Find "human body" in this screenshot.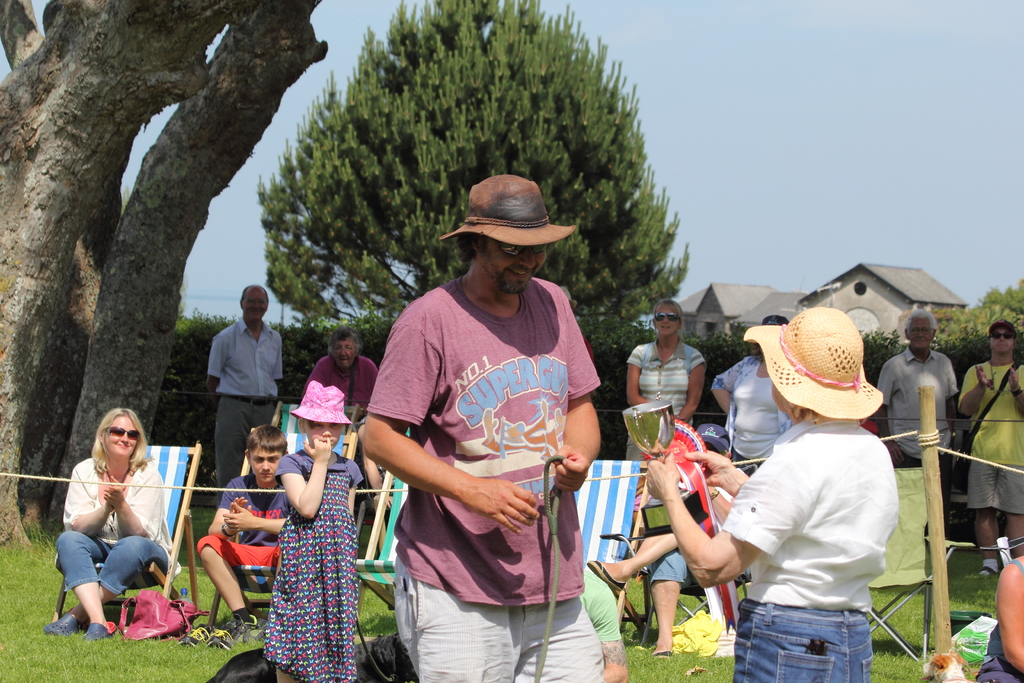
The bounding box for "human body" is {"x1": 58, "y1": 406, "x2": 180, "y2": 634}.
